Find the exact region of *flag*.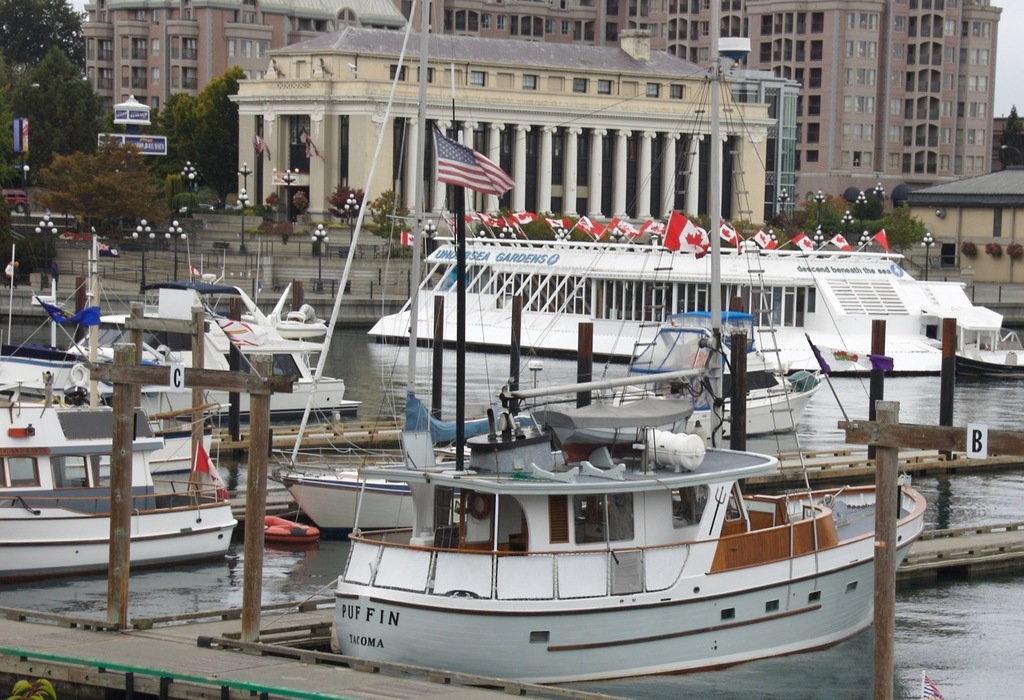
Exact region: 189, 442, 232, 518.
